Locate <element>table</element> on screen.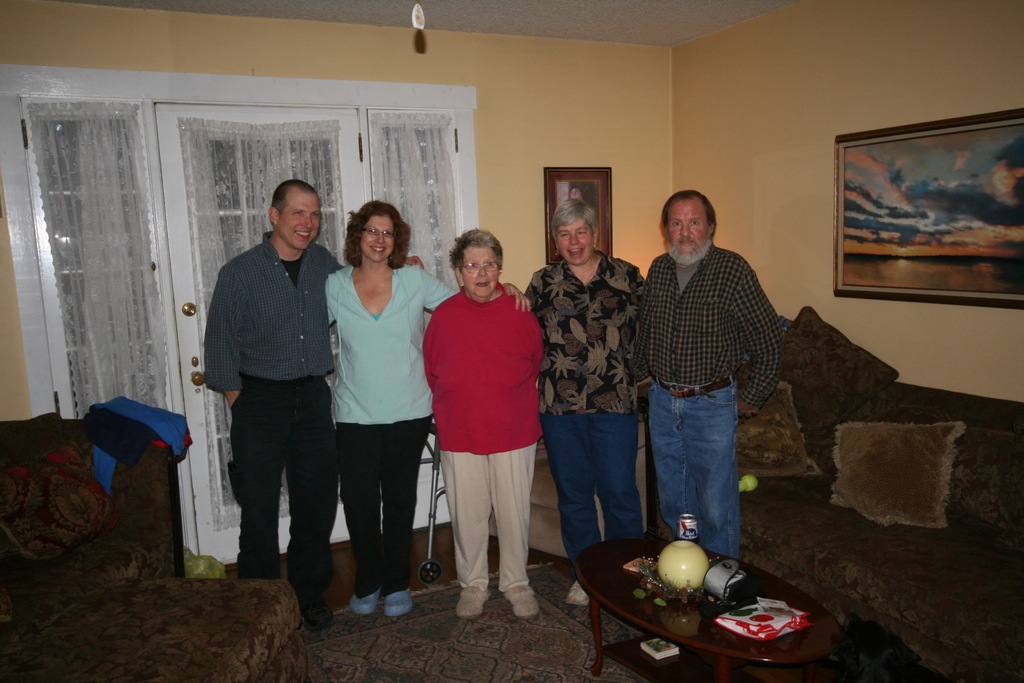
On screen at (583,539,833,675).
